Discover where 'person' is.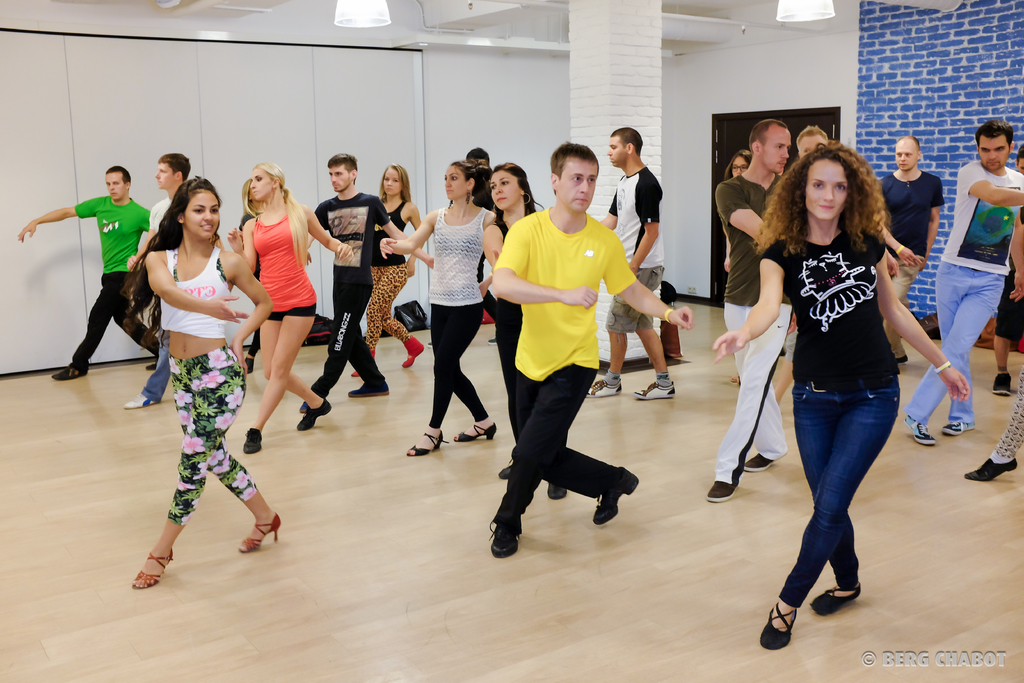
Discovered at [x1=232, y1=164, x2=310, y2=370].
